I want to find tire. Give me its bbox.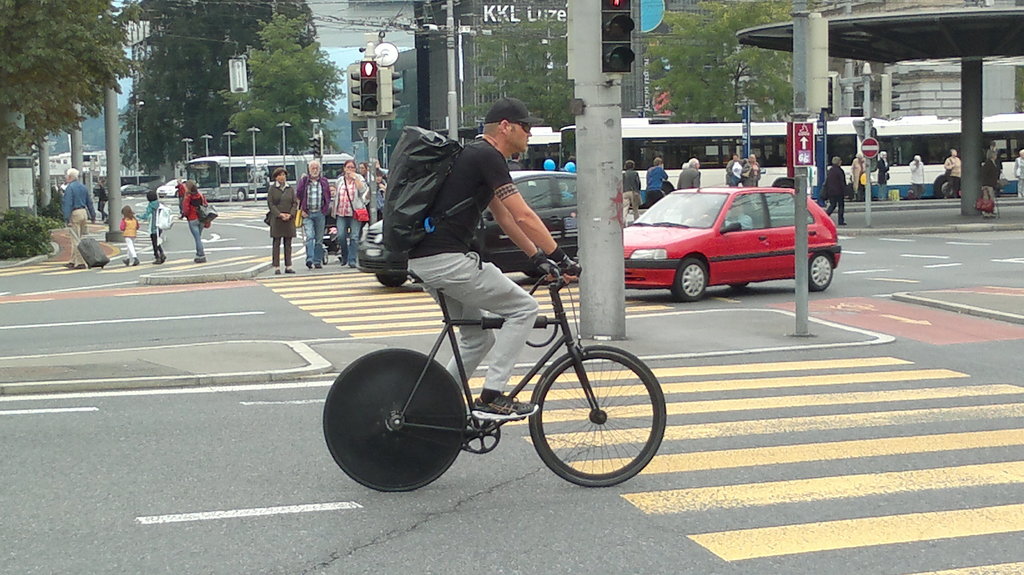
region(728, 282, 748, 289).
